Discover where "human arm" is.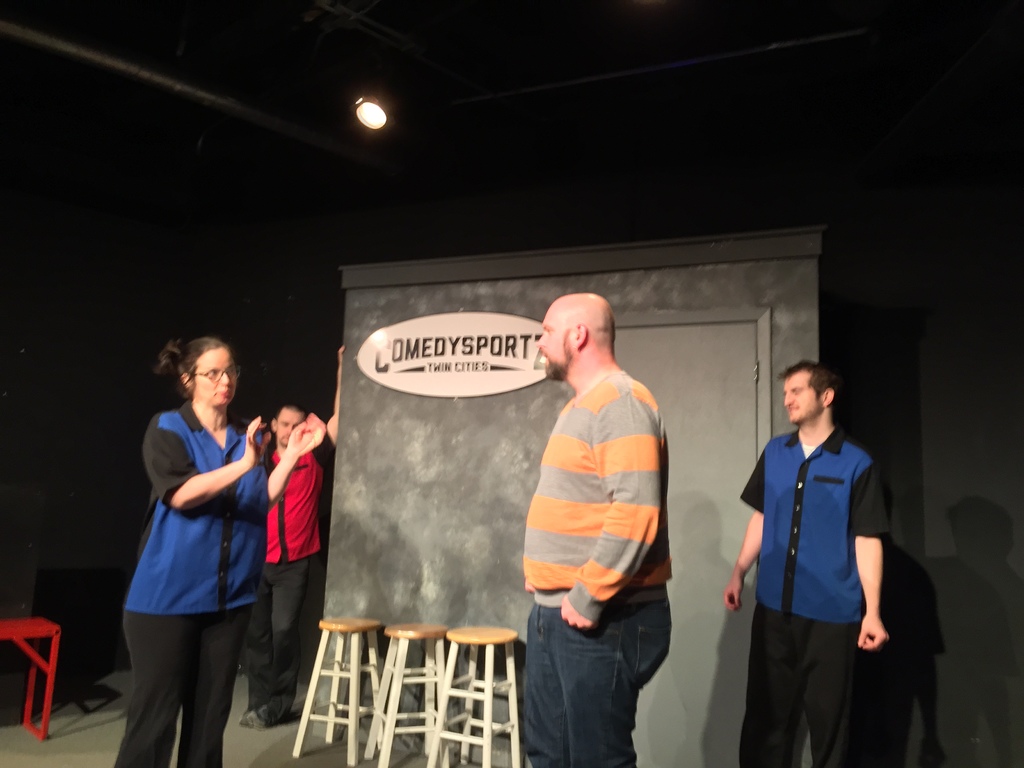
Discovered at select_region(847, 463, 893, 646).
